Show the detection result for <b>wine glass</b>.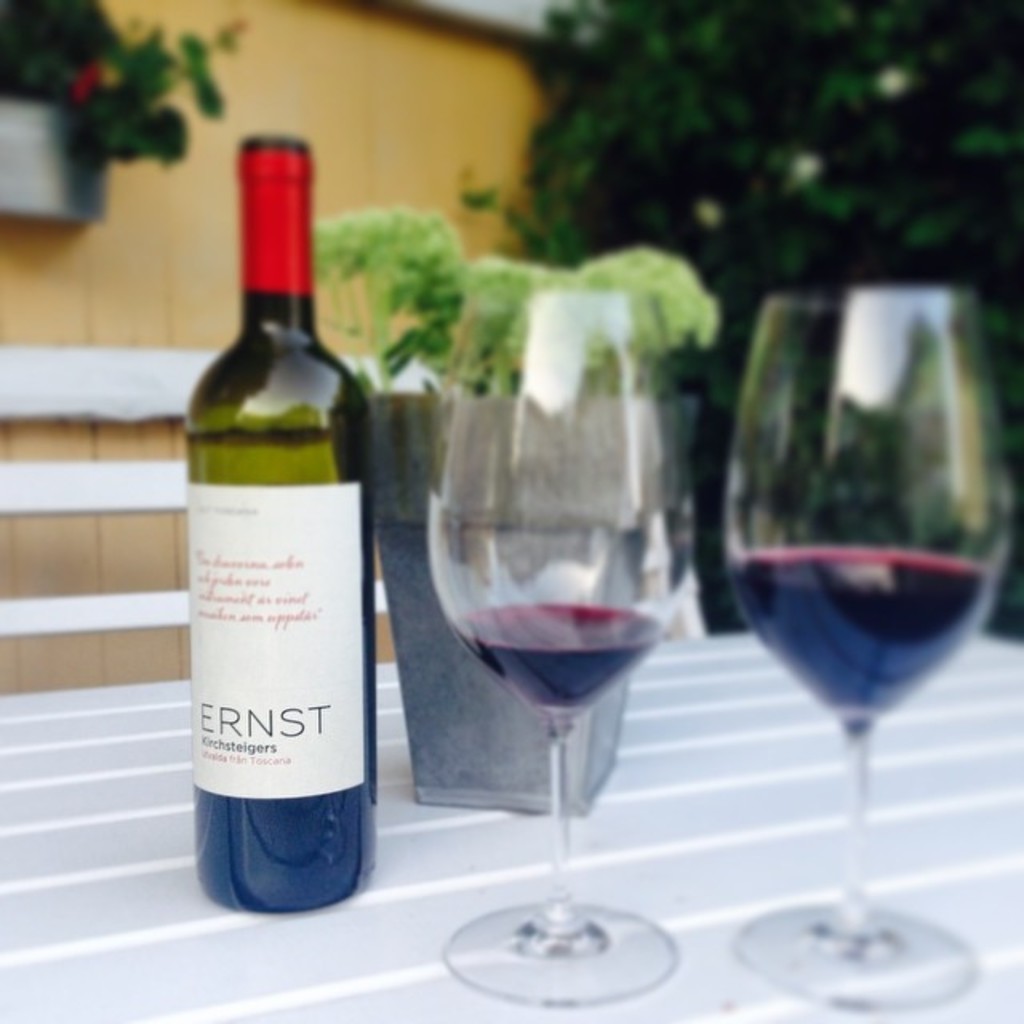
[718, 293, 1016, 1013].
